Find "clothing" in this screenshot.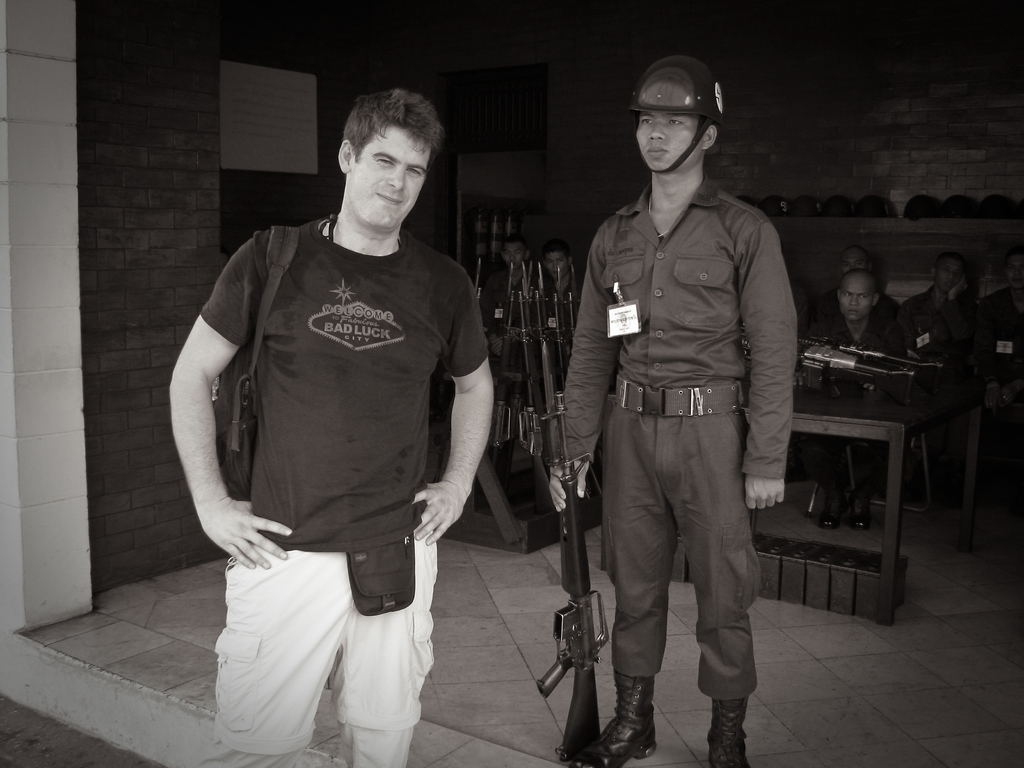
The bounding box for "clothing" is [195,216,481,767].
